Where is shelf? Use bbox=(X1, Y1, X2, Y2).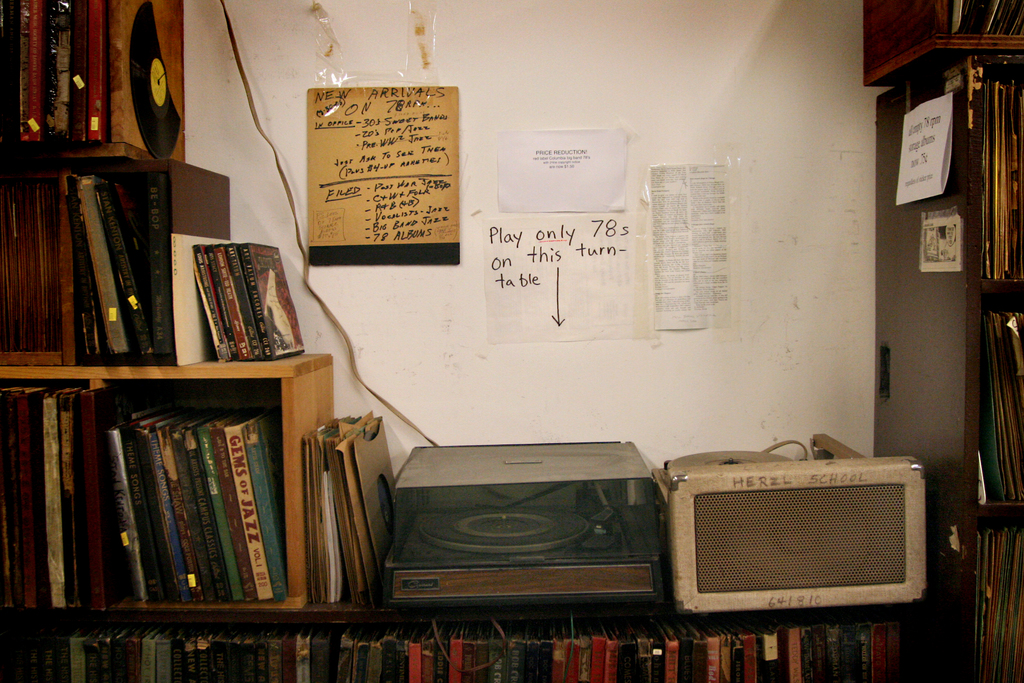
bbox=(867, 274, 1021, 519).
